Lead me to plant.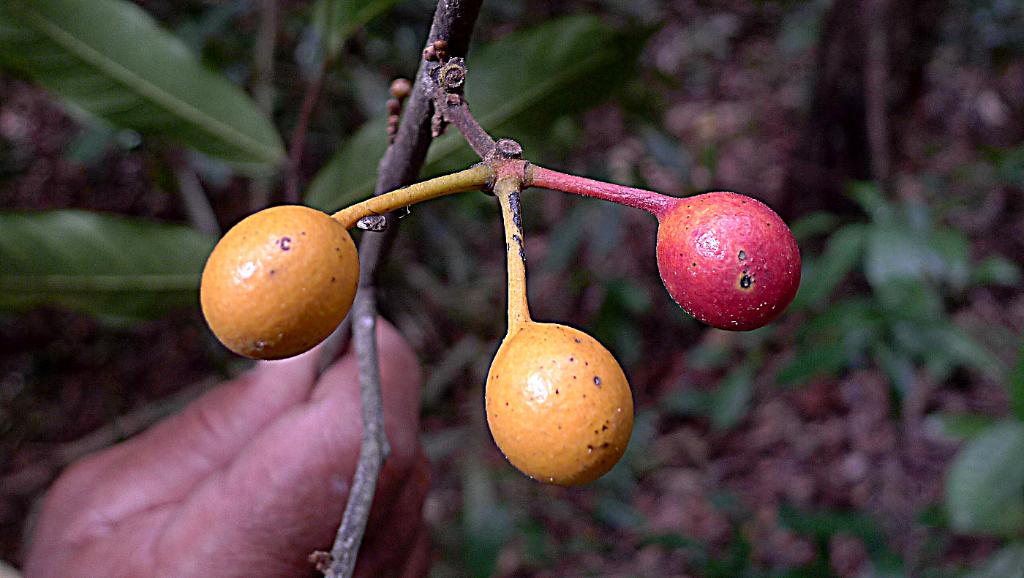
Lead to bbox=[791, 168, 1020, 402].
